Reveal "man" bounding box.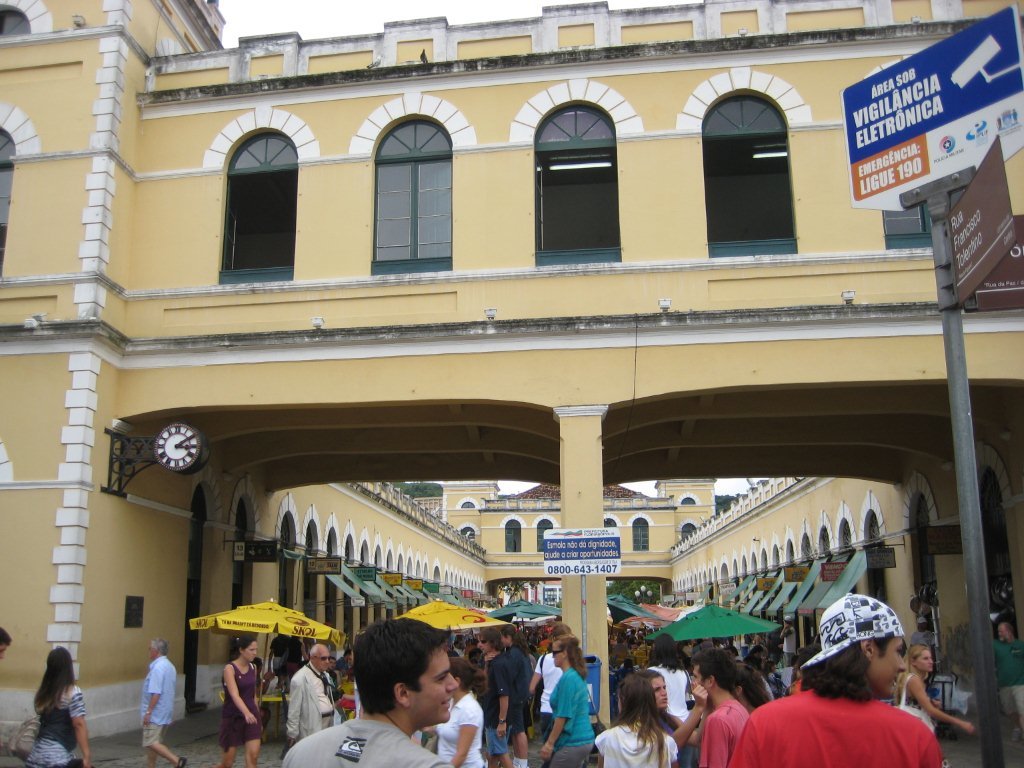
Revealed: 326, 653, 341, 698.
